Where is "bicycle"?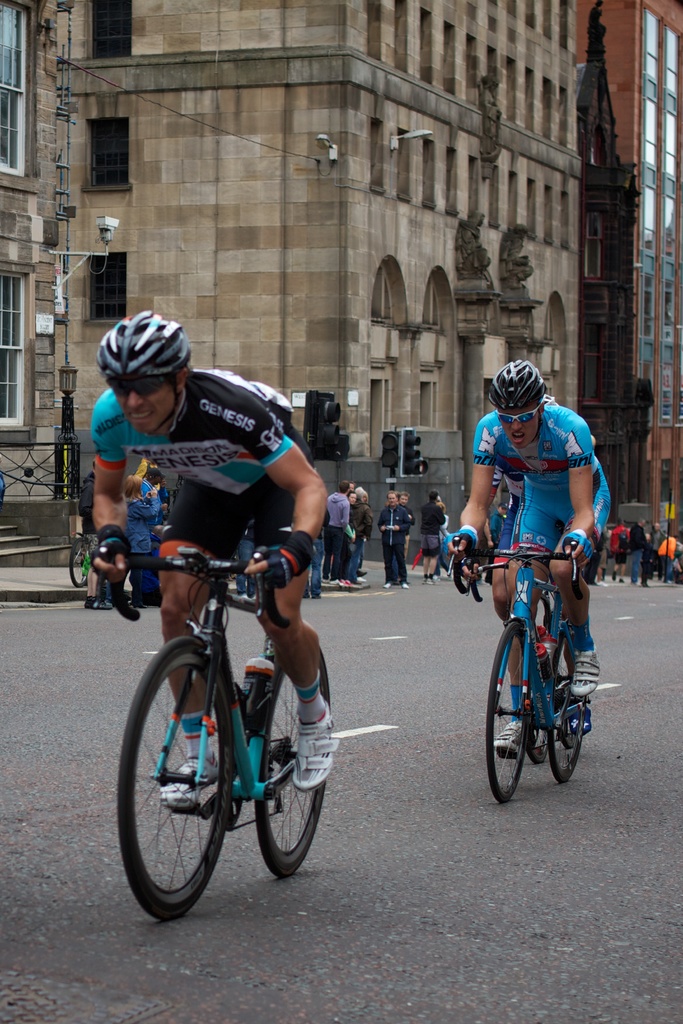
[93,547,333,925].
